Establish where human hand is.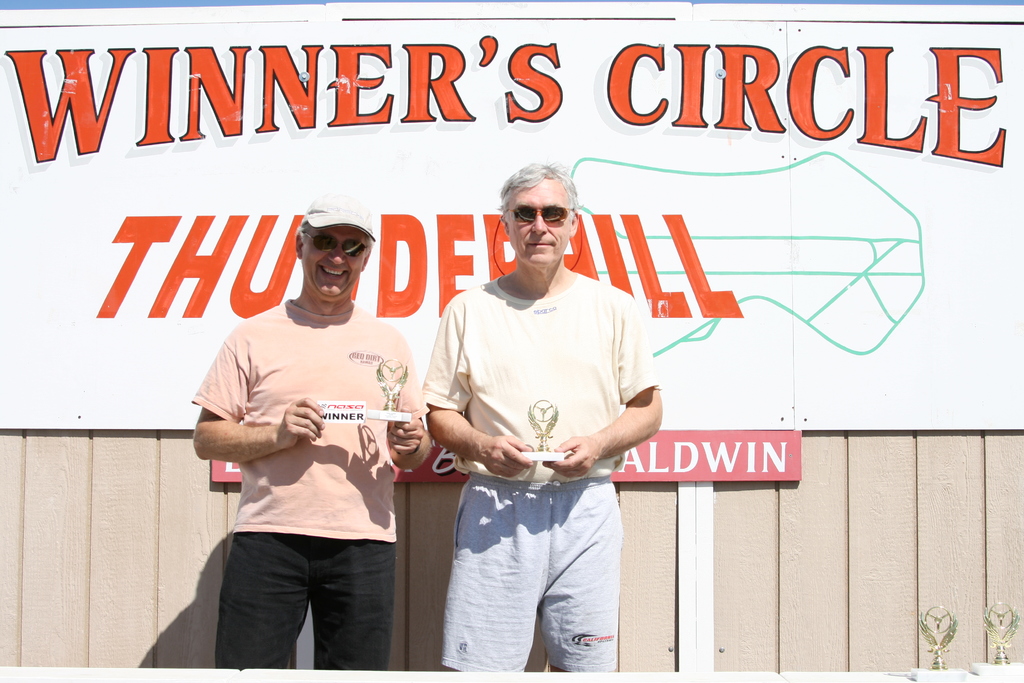
Established at select_region(273, 392, 327, 449).
